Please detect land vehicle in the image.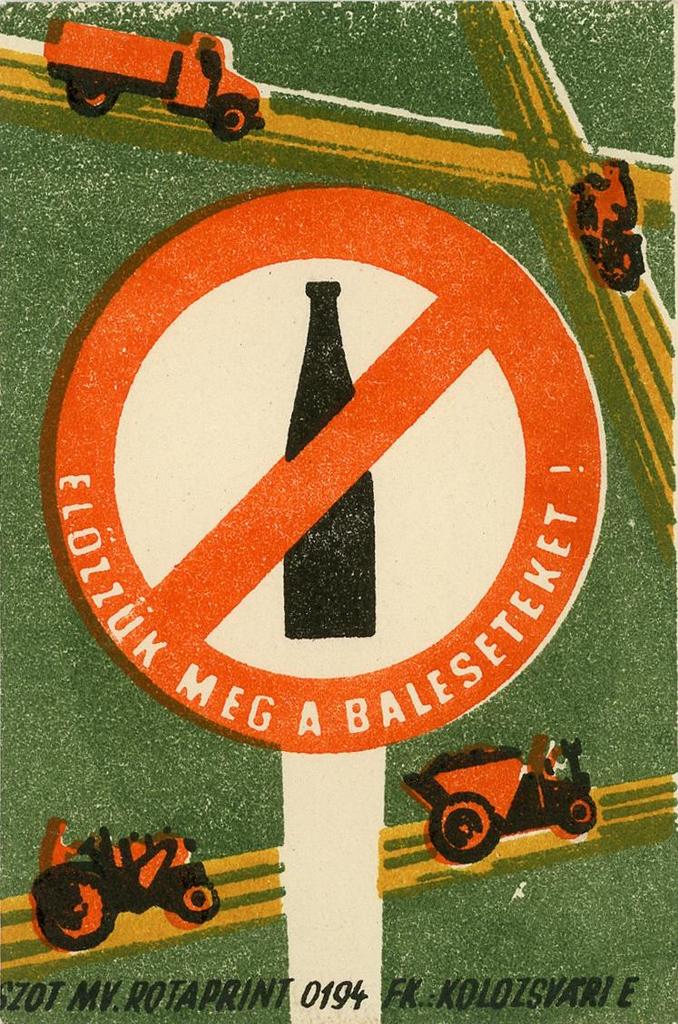
(28, 824, 226, 951).
